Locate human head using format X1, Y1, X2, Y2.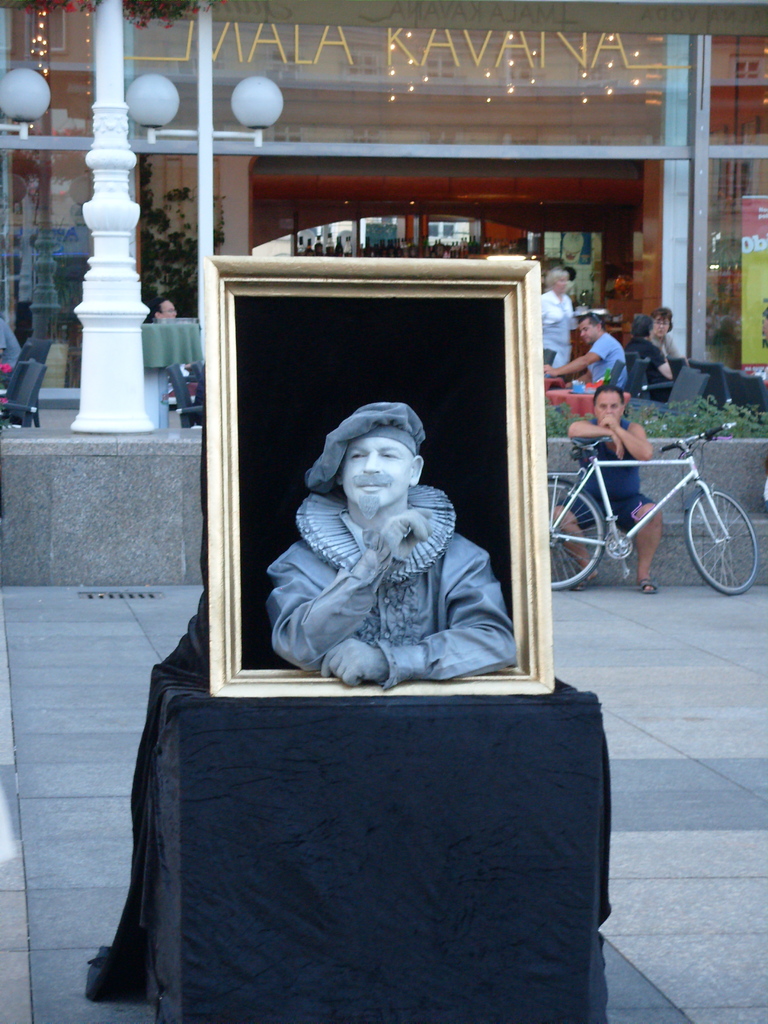
593, 384, 627, 421.
